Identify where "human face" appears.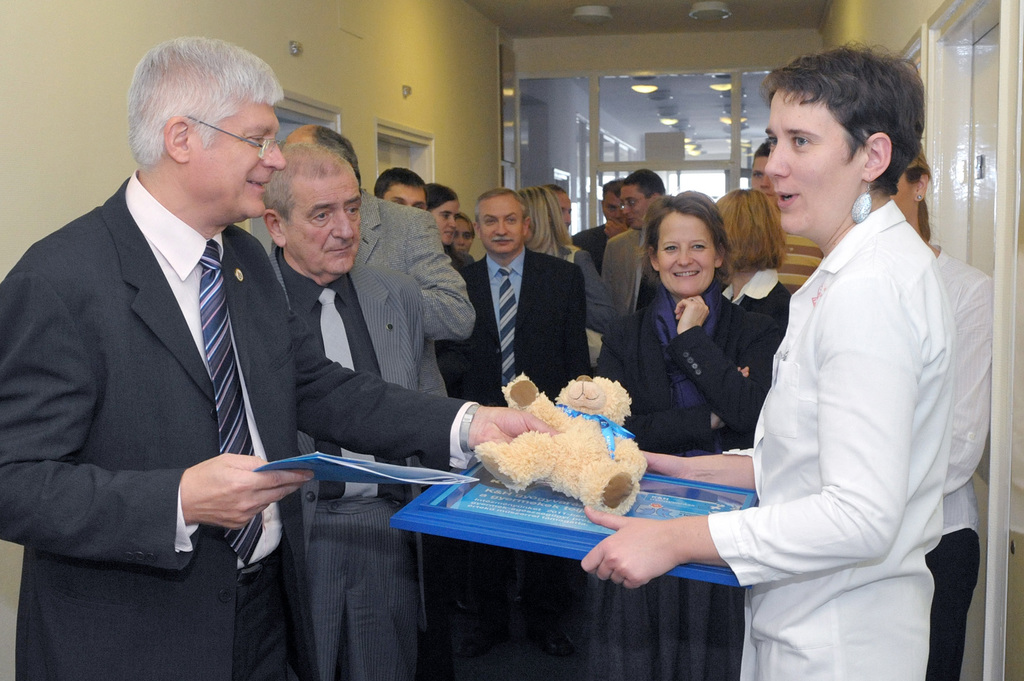
Appears at 433,203,463,243.
